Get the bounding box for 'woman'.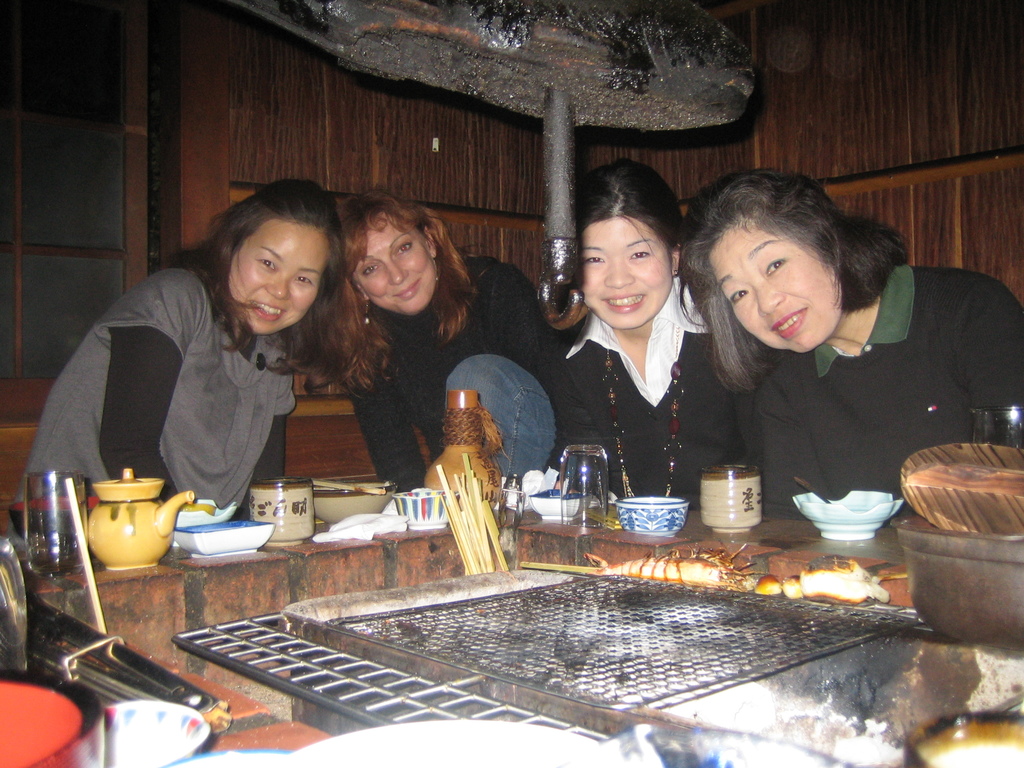
l=330, t=195, r=567, b=493.
